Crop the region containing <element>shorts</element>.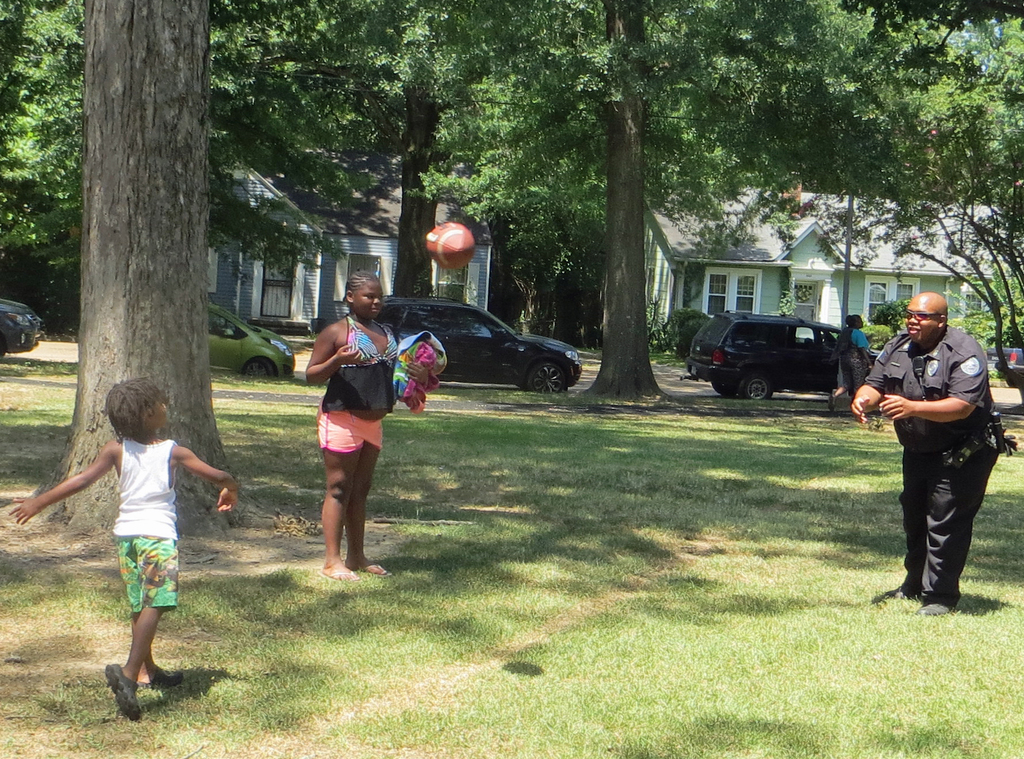
Crop region: 91 554 181 634.
